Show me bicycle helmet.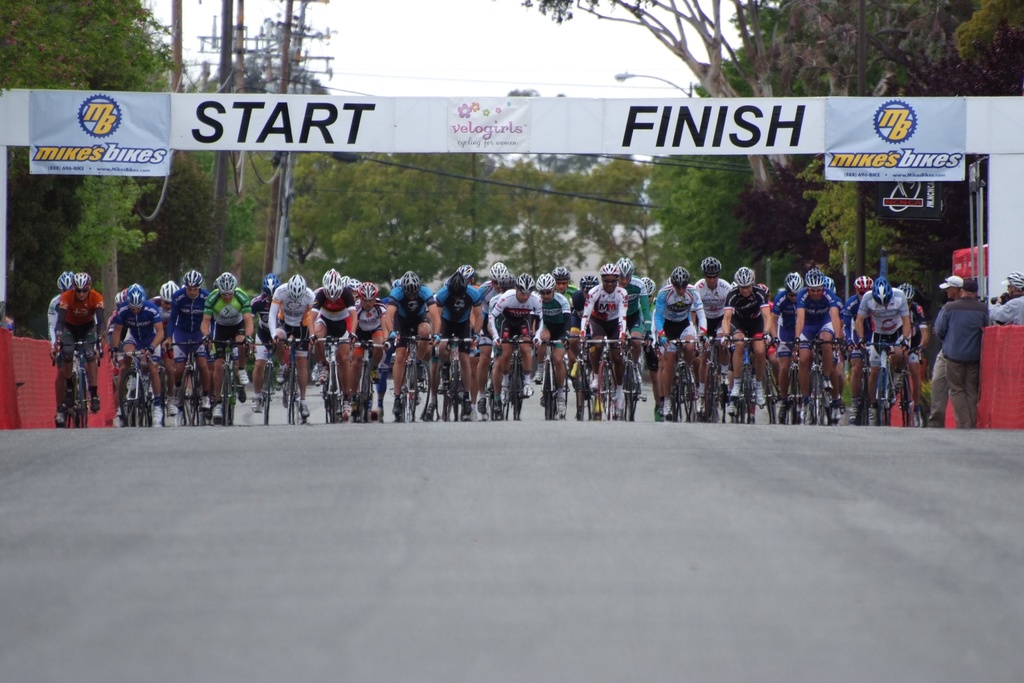
bicycle helmet is here: box=[159, 282, 178, 304].
